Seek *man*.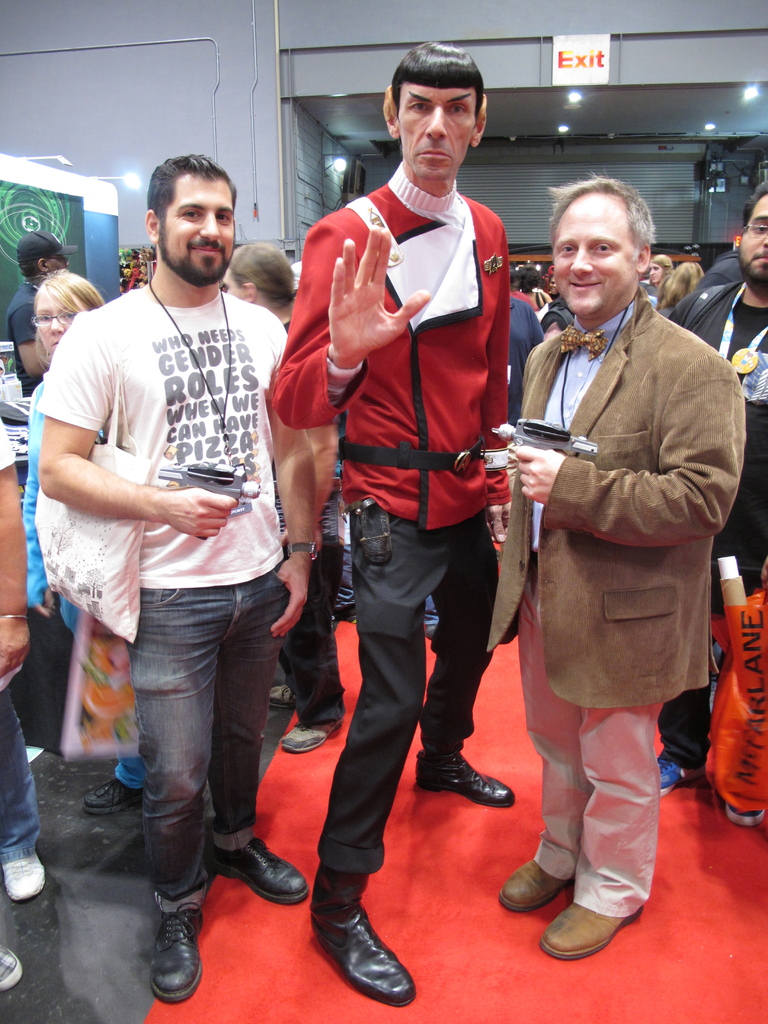
x1=3 y1=227 x2=84 y2=404.
